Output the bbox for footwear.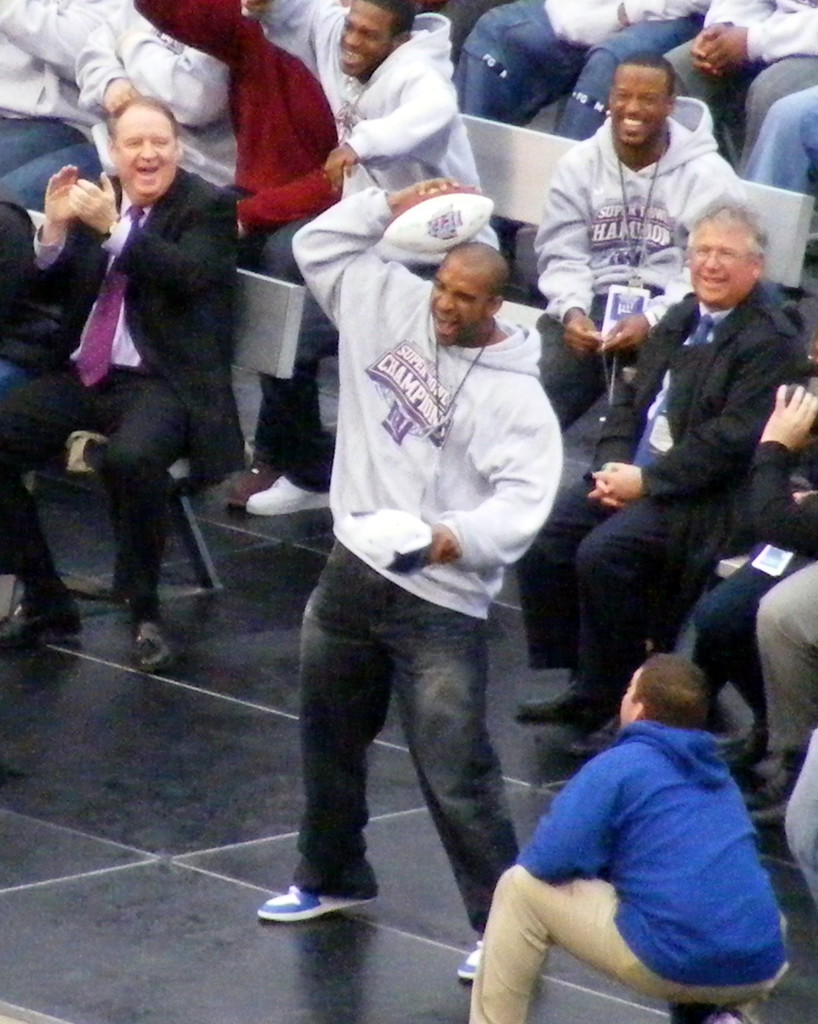
134 617 188 669.
